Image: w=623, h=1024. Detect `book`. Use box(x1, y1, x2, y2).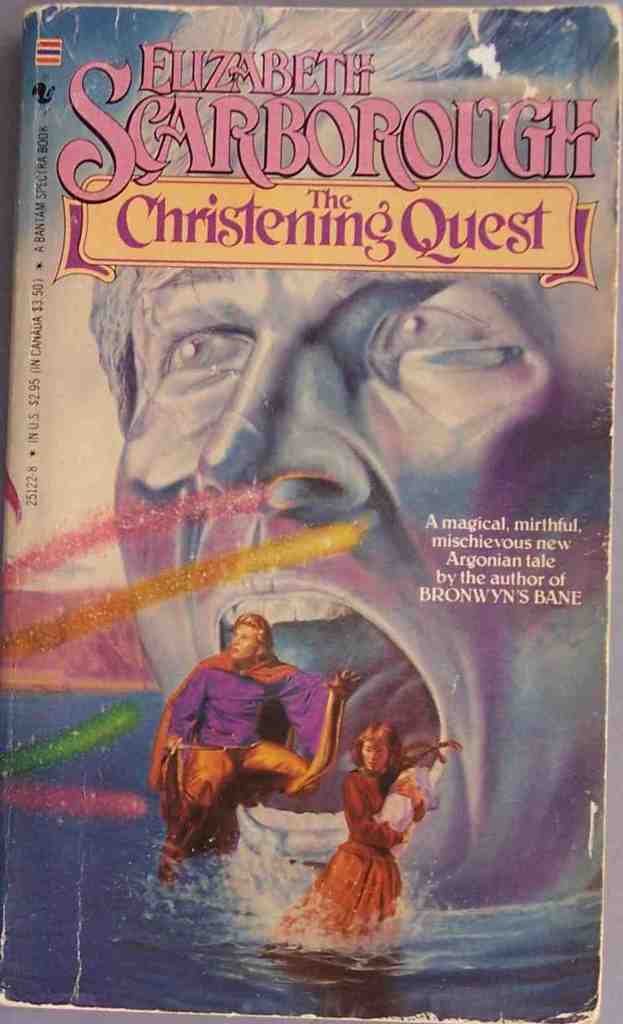
box(0, 8, 622, 1016).
